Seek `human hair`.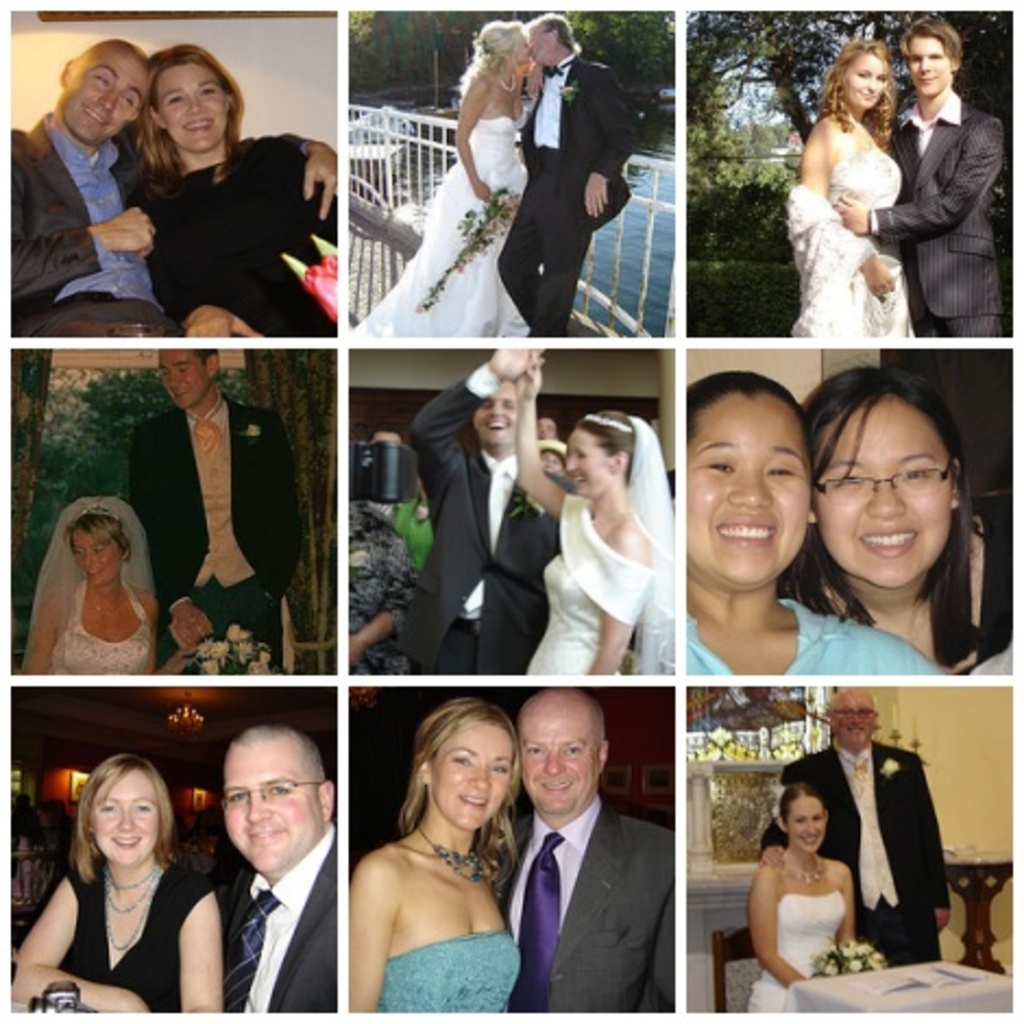
577 407 632 484.
